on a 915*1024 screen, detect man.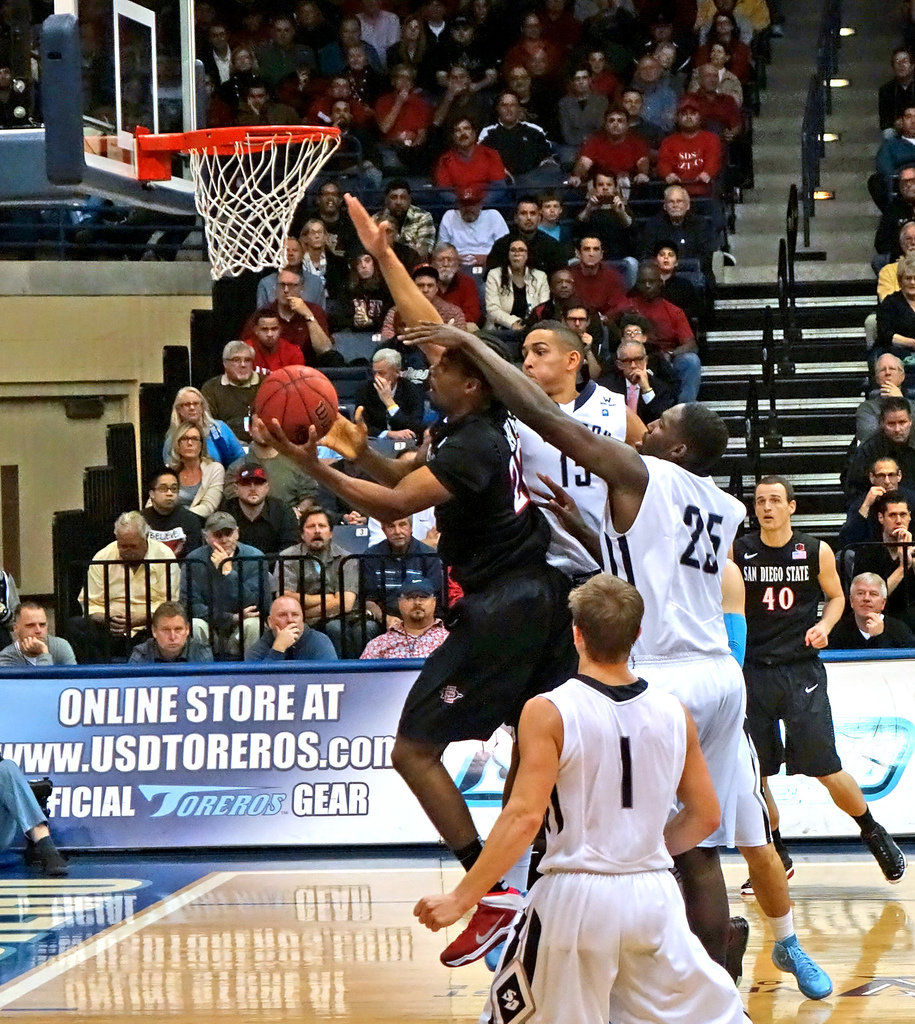
detection(181, 511, 270, 660).
